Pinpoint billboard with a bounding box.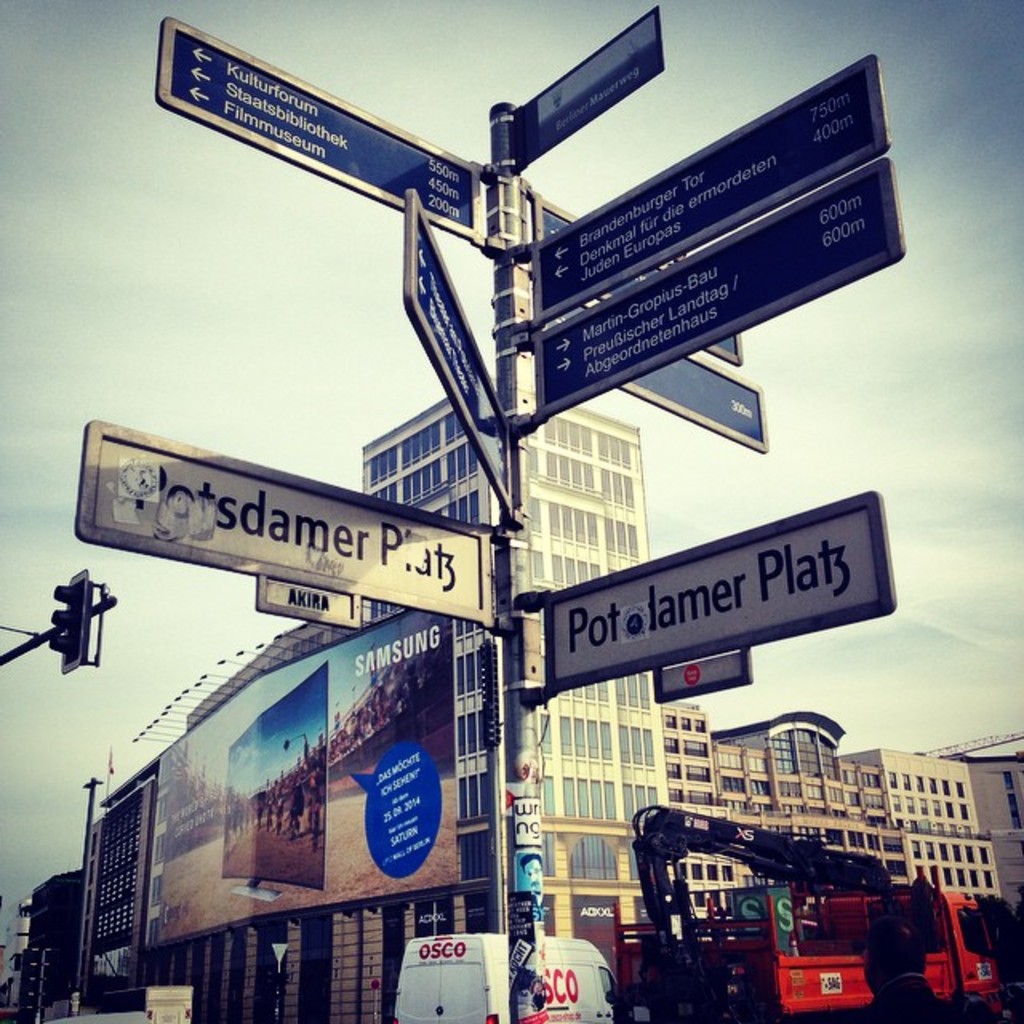
136 603 466 944.
